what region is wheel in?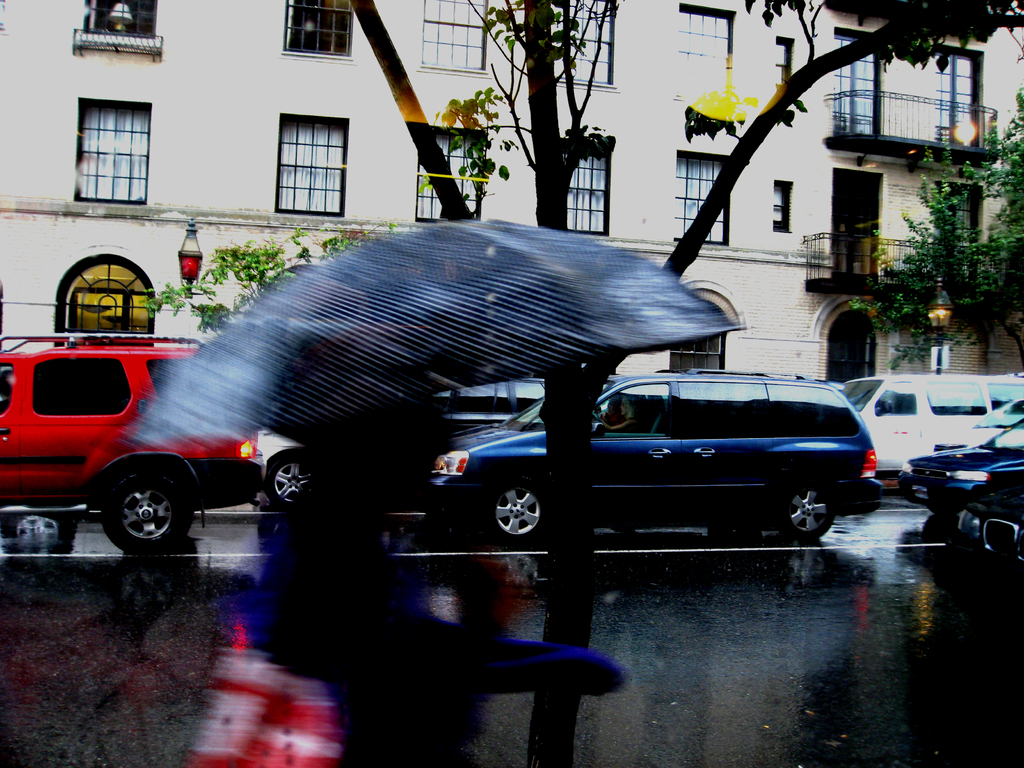
BBox(769, 477, 844, 544).
